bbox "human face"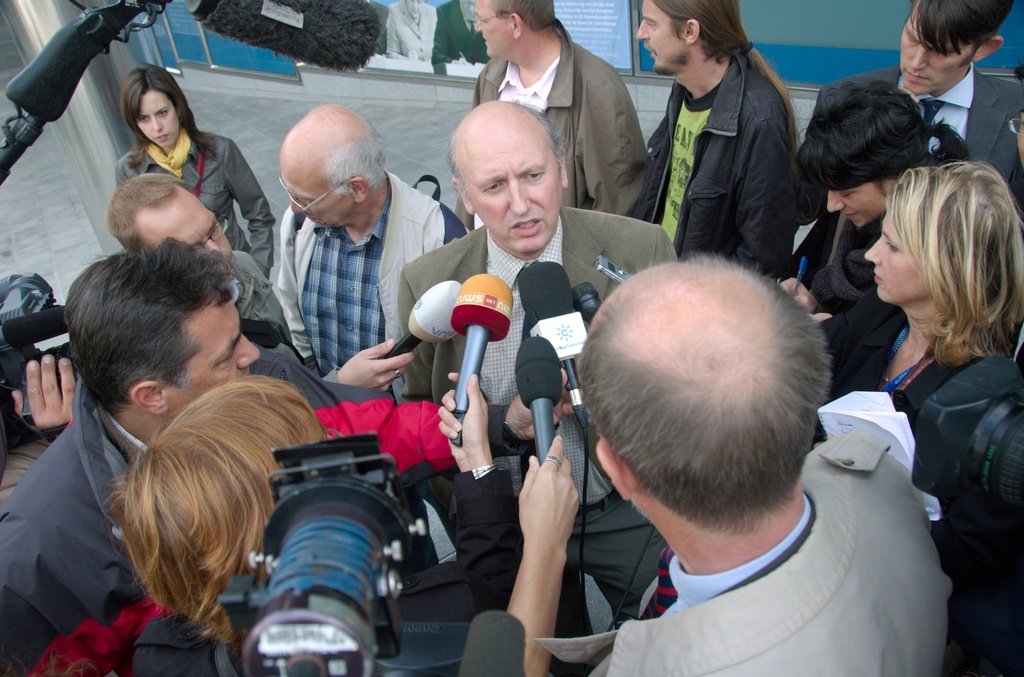
{"left": 900, "top": 8, "right": 973, "bottom": 95}
